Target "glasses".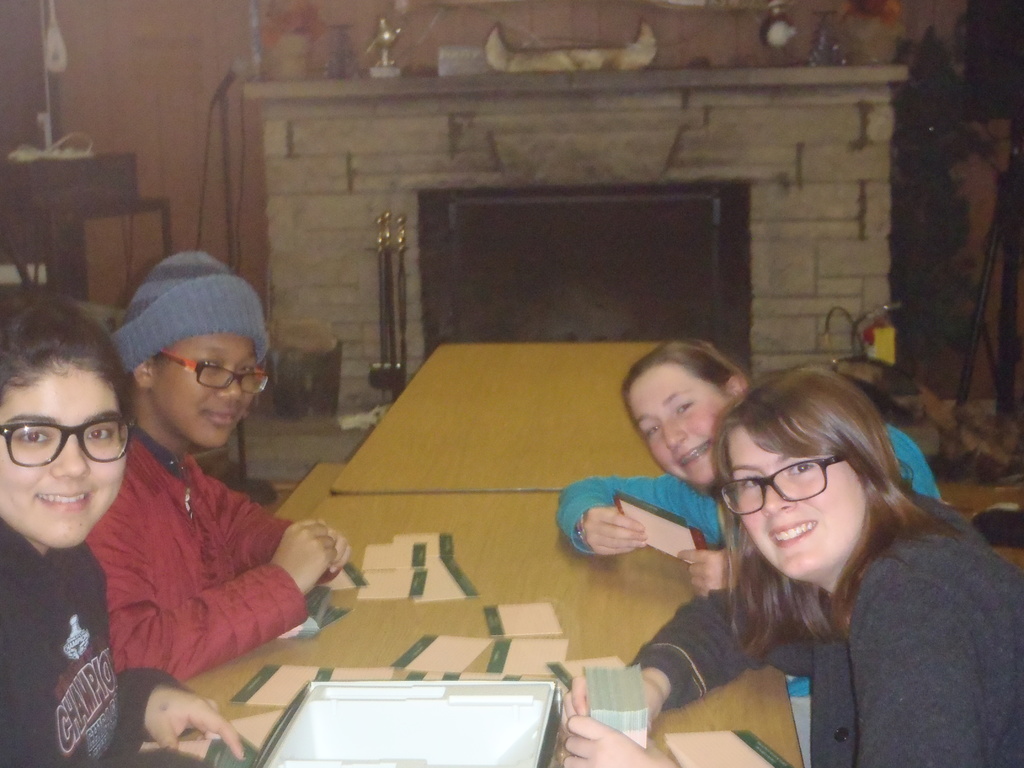
Target region: BBox(162, 349, 271, 400).
